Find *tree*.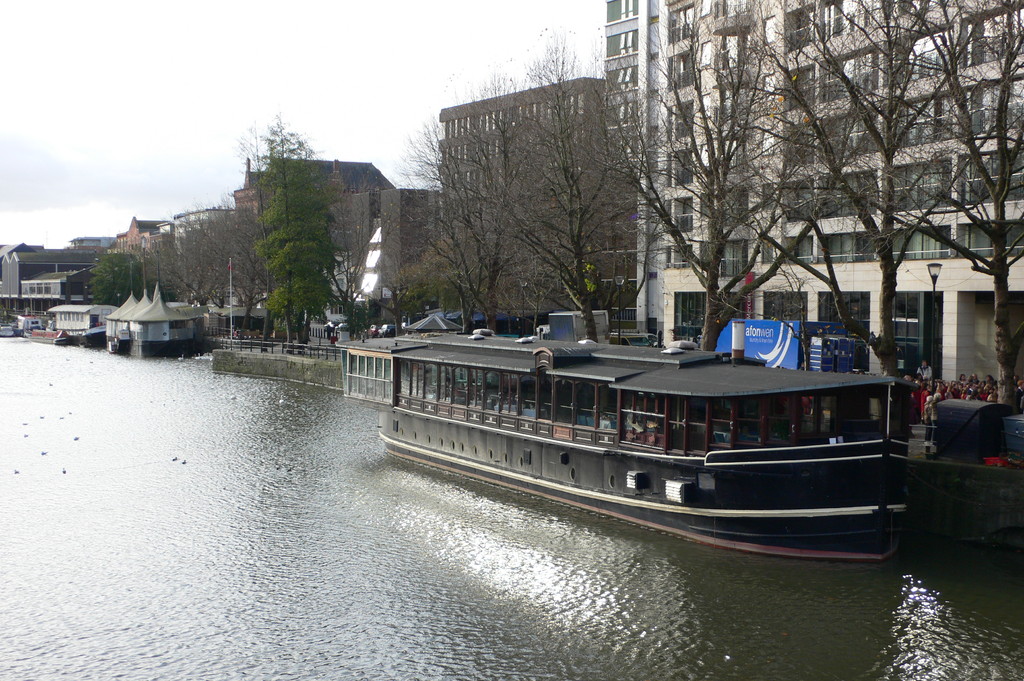
<box>445,205,483,326</box>.
